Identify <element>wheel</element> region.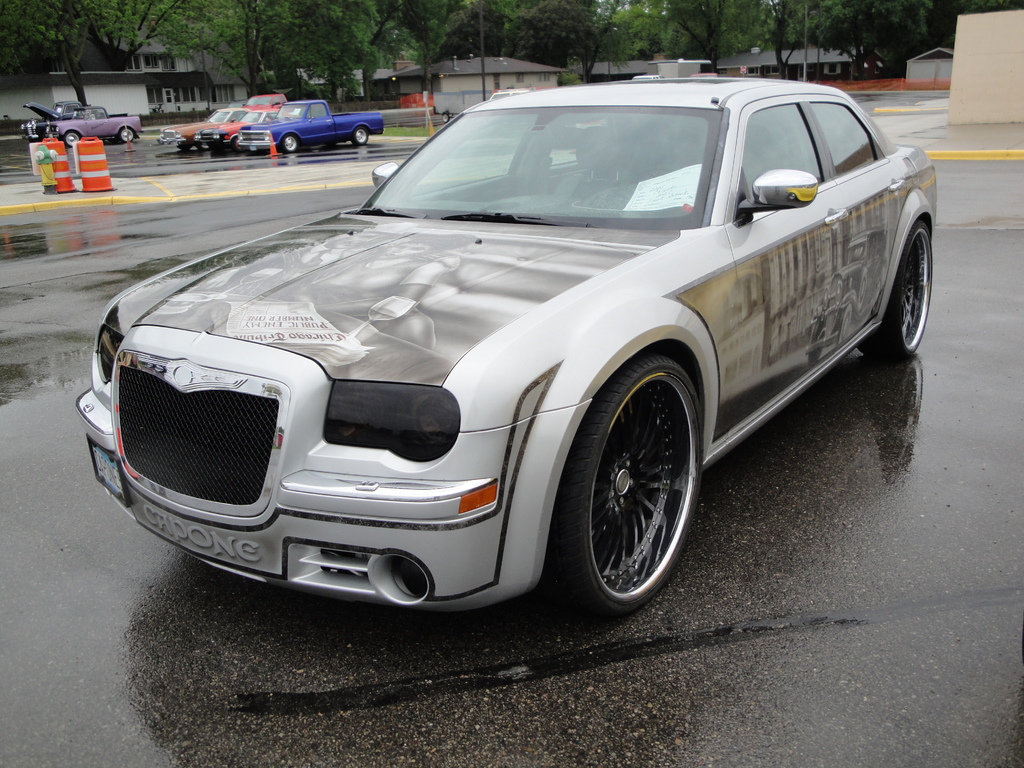
Region: BBox(572, 351, 700, 611).
